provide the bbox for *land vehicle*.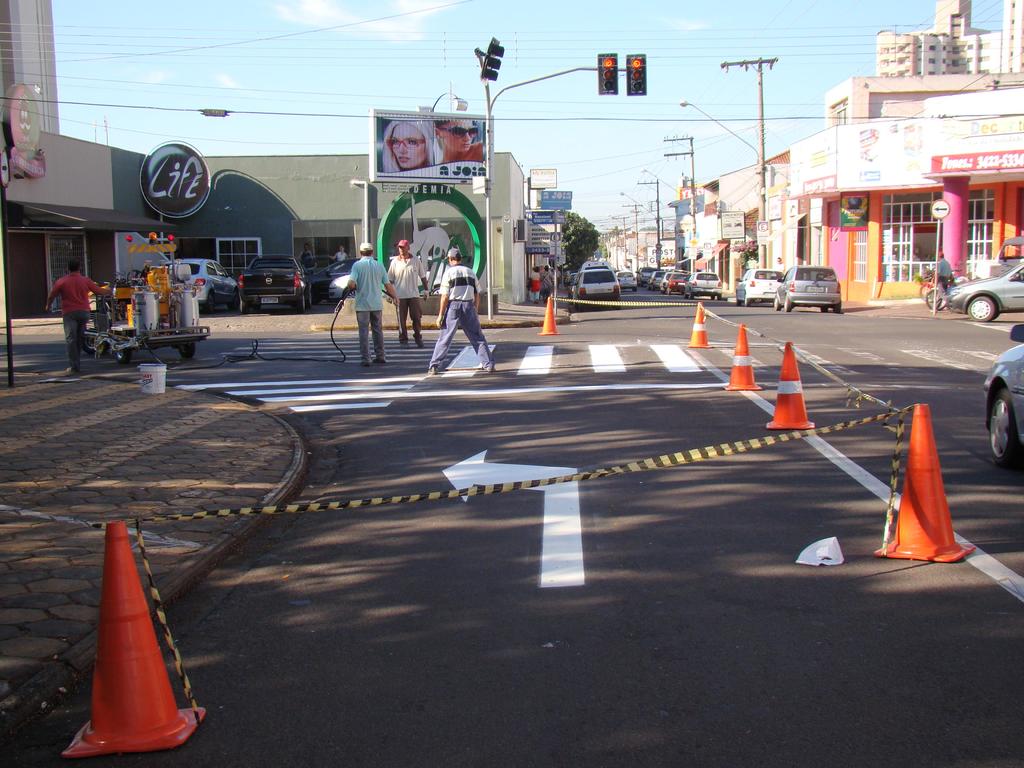
rect(982, 324, 1023, 471).
